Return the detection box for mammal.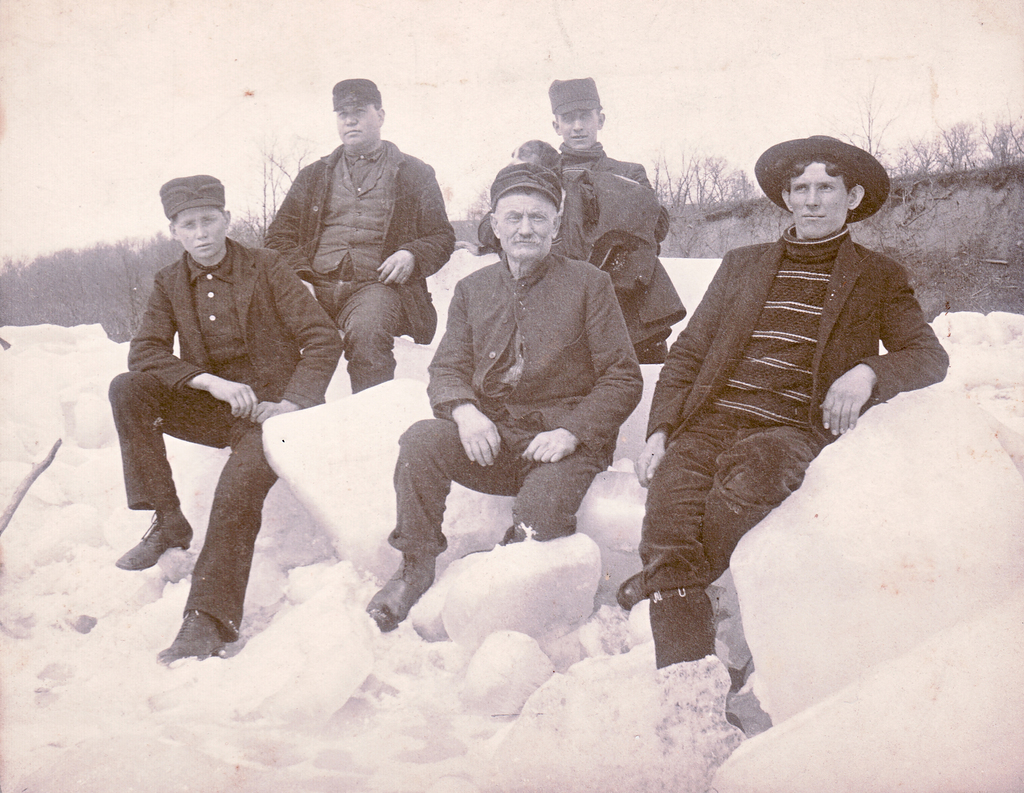
{"x1": 260, "y1": 74, "x2": 458, "y2": 395}.
